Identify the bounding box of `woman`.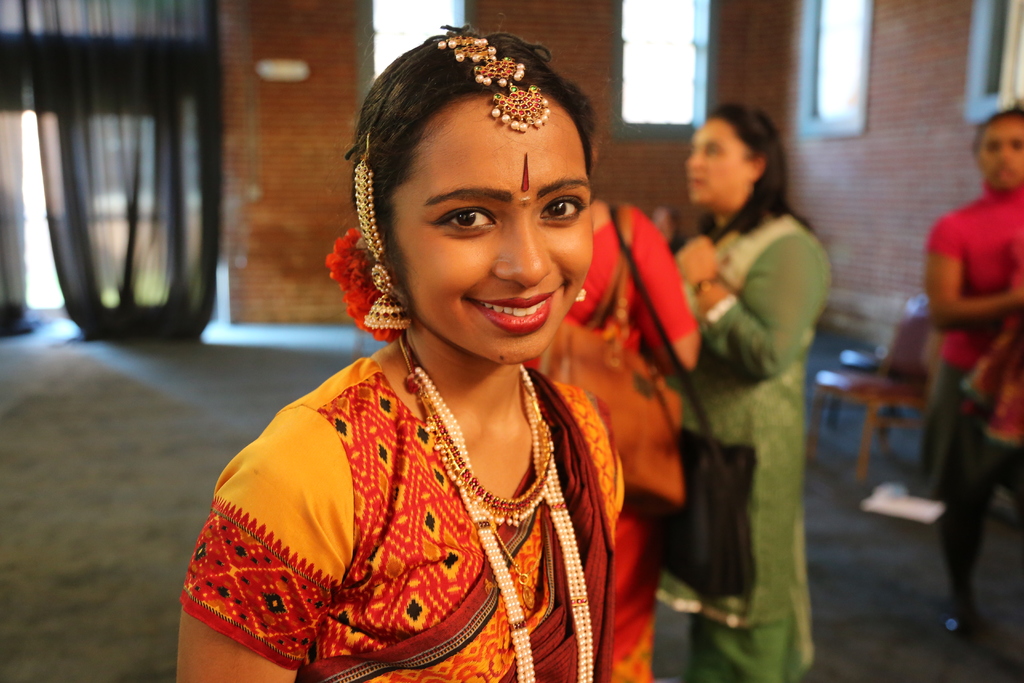
(x1=653, y1=101, x2=832, y2=682).
